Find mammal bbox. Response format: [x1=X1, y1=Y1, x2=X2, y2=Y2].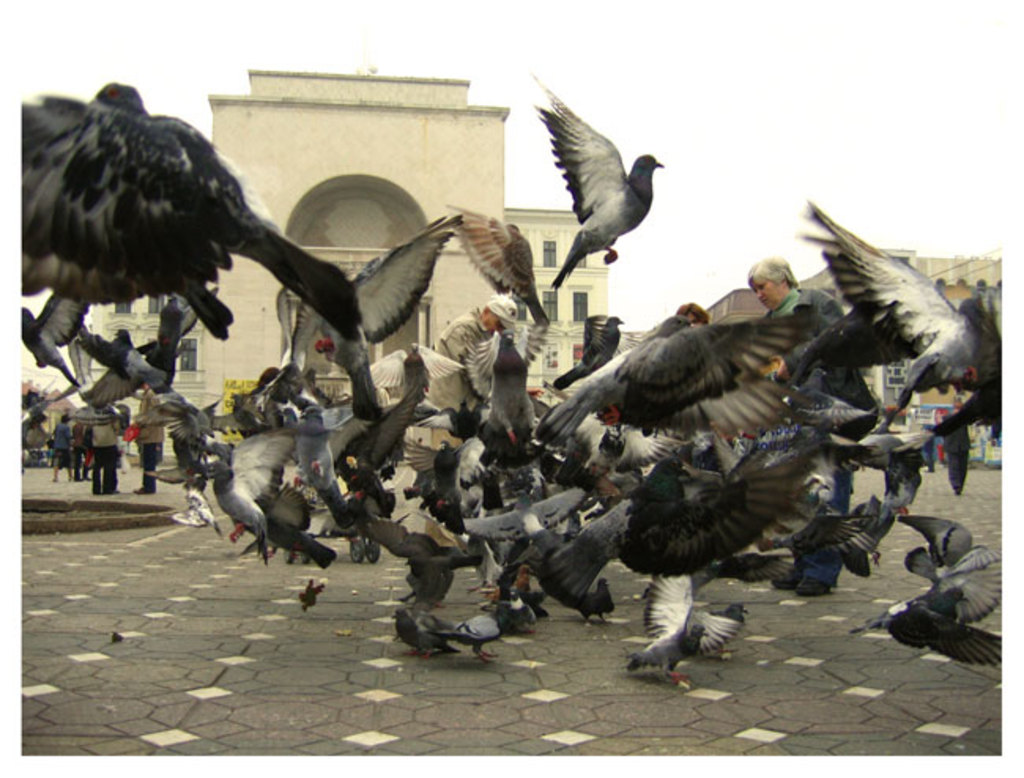
[x1=761, y1=255, x2=854, y2=605].
